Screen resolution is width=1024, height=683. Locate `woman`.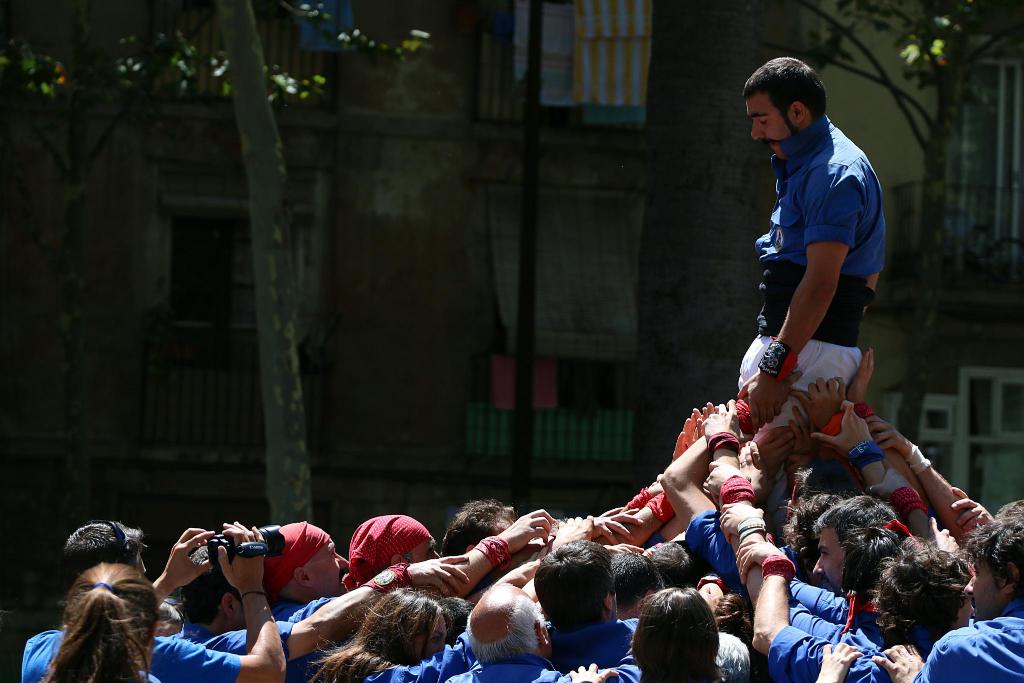
left=27, top=527, right=175, bottom=682.
